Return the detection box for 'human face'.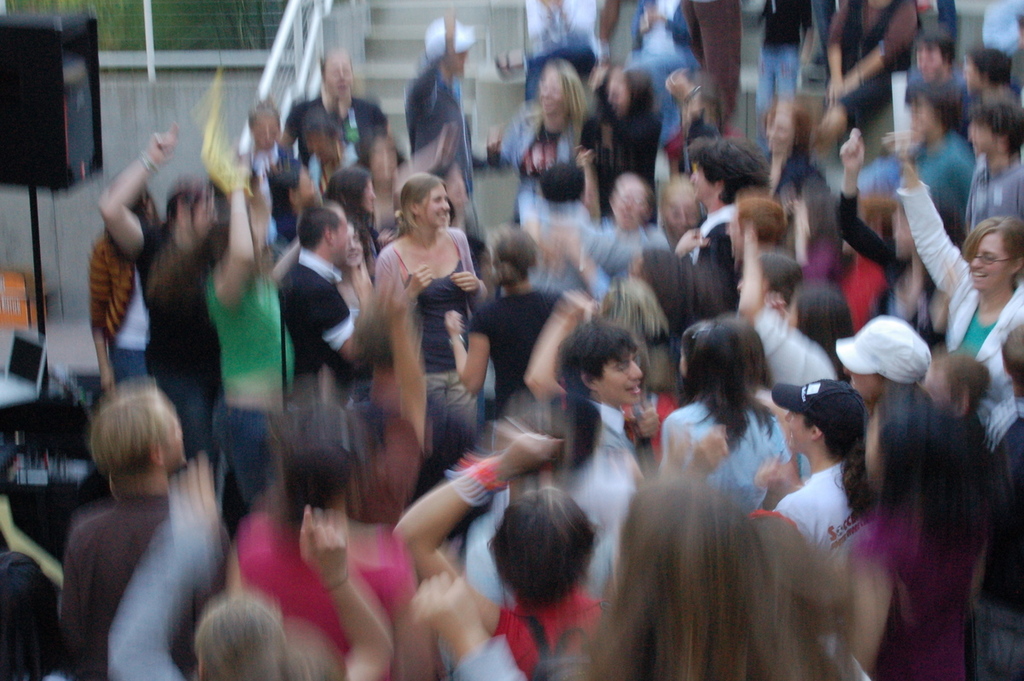
<box>537,65,570,113</box>.
